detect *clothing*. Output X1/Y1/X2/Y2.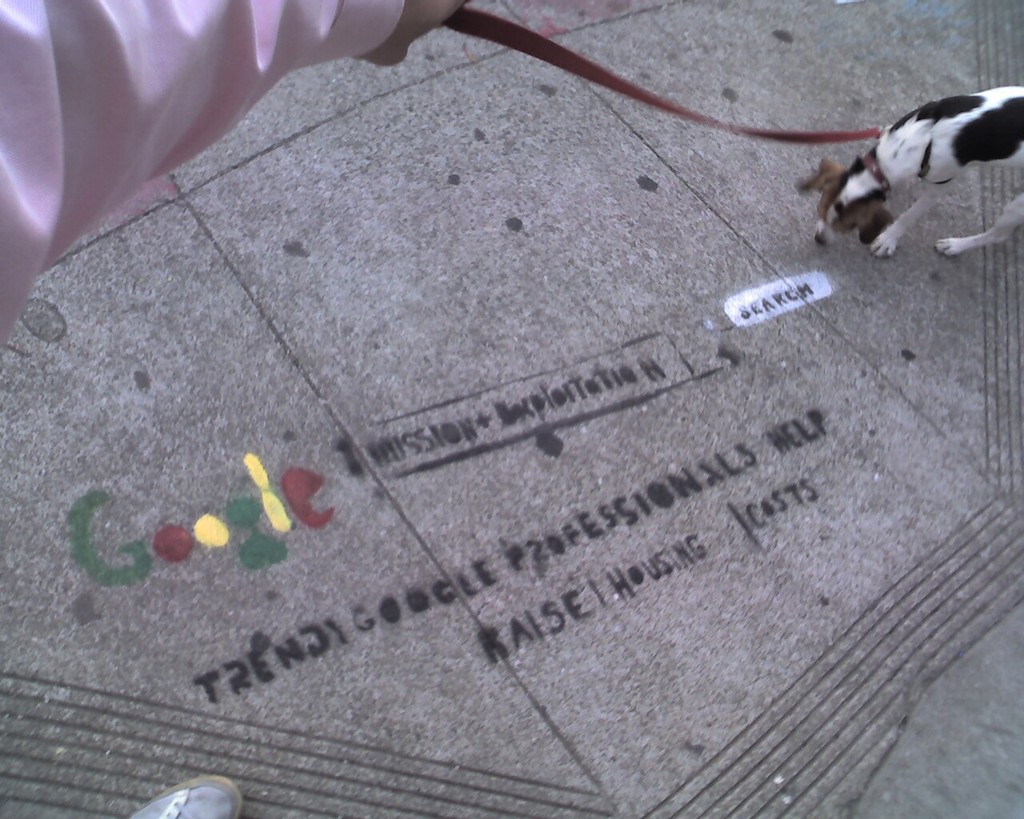
0/0/410/356.
